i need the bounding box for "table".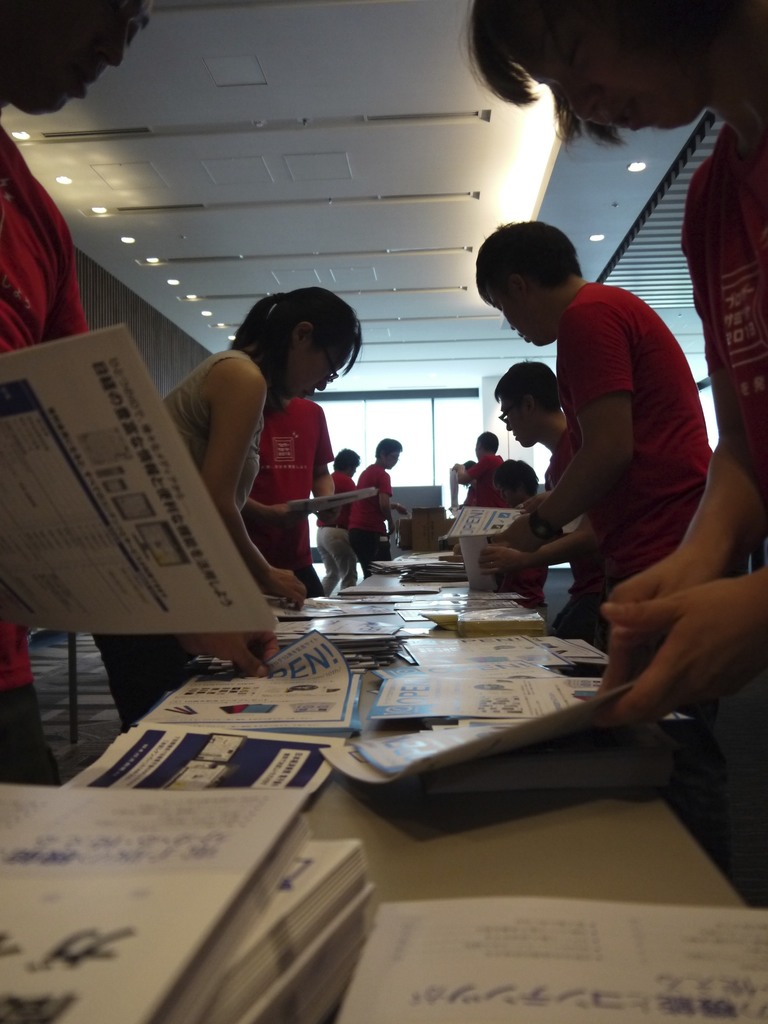
Here it is: {"left": 0, "top": 595, "right": 767, "bottom": 1023}.
